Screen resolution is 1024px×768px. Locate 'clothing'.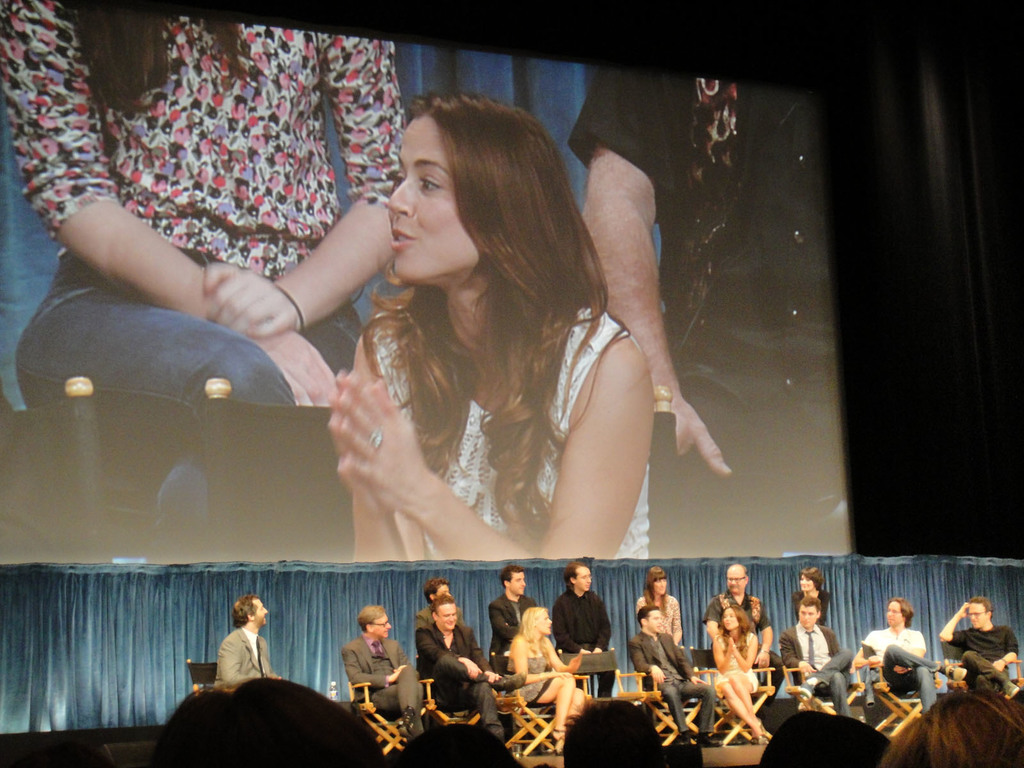
bbox(0, 0, 408, 569).
